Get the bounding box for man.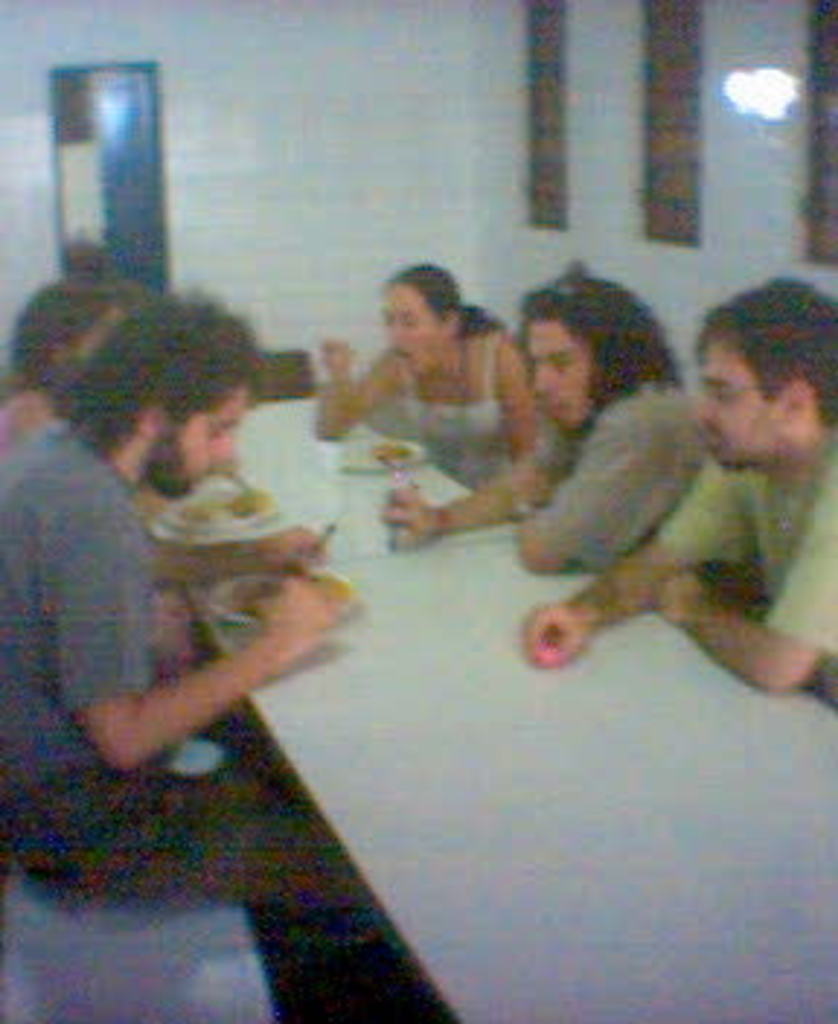
box=[524, 279, 835, 719].
